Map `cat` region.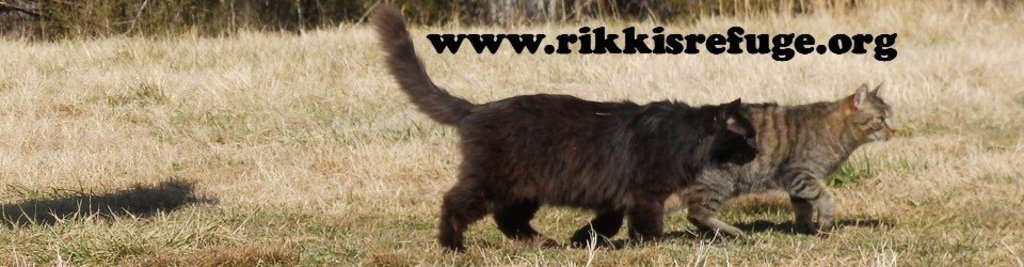
Mapped to Rect(371, 1, 758, 250).
